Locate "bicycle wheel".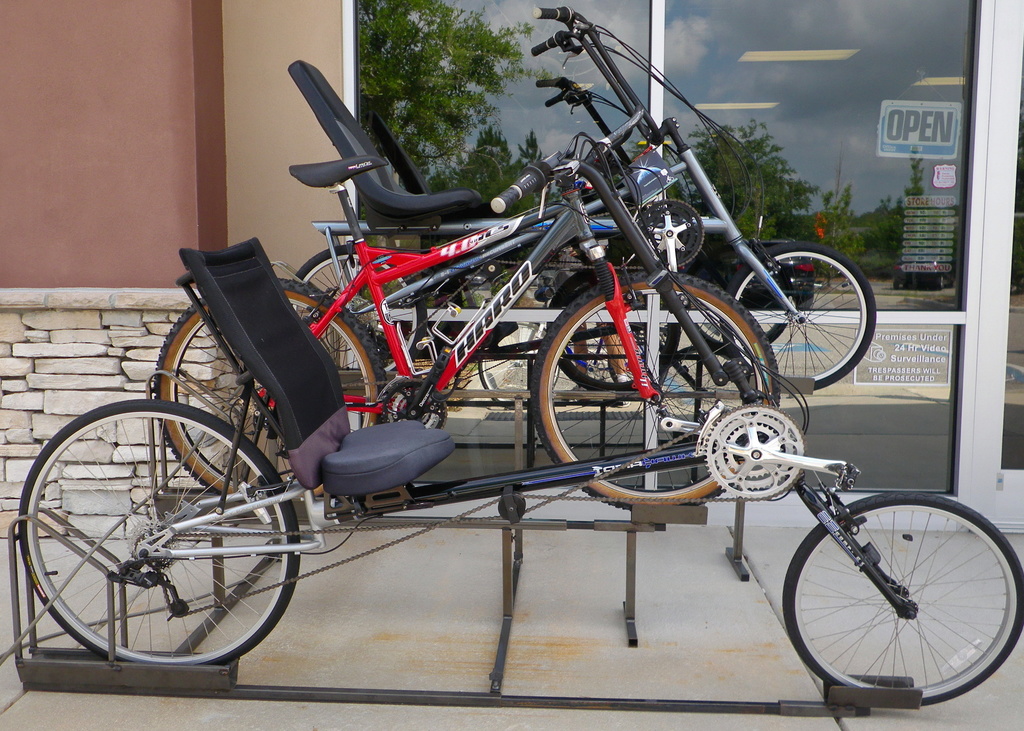
Bounding box: x1=290 y1=247 x2=428 y2=376.
